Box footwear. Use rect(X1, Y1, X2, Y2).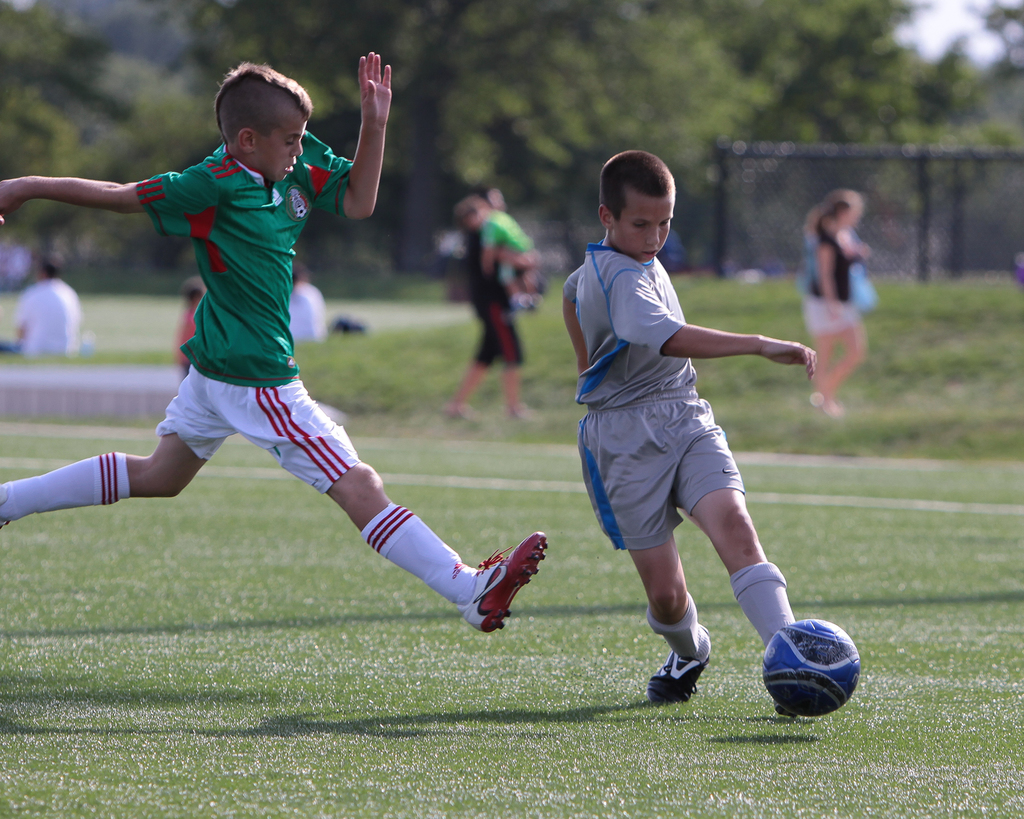
rect(0, 475, 24, 536).
